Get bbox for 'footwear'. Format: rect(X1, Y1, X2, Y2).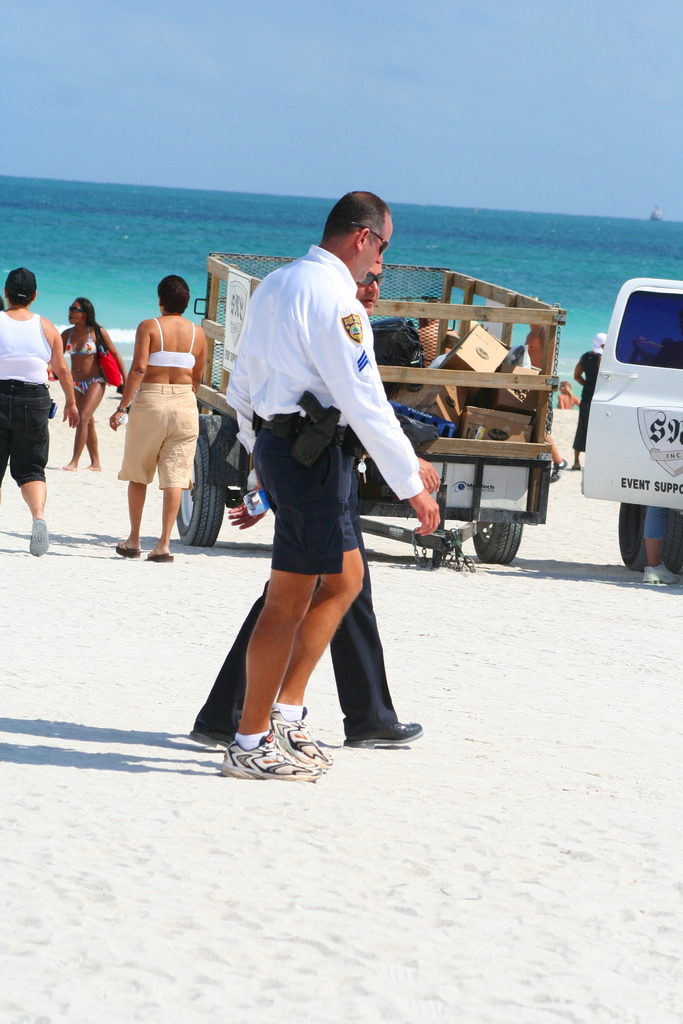
rect(641, 559, 680, 586).
